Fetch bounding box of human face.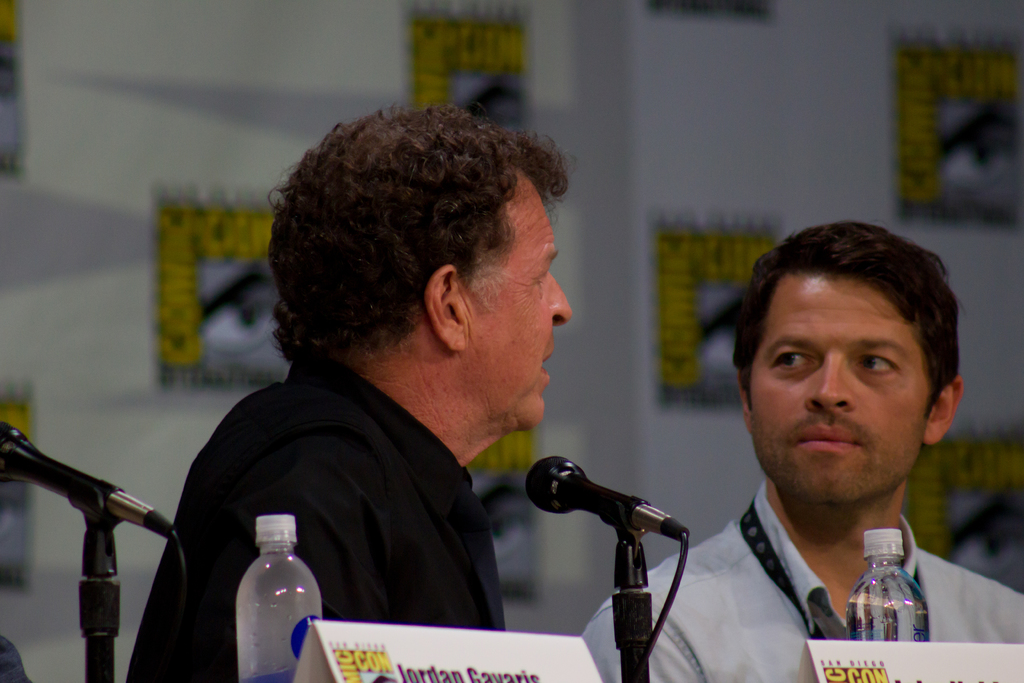
Bbox: {"left": 750, "top": 277, "right": 927, "bottom": 499}.
